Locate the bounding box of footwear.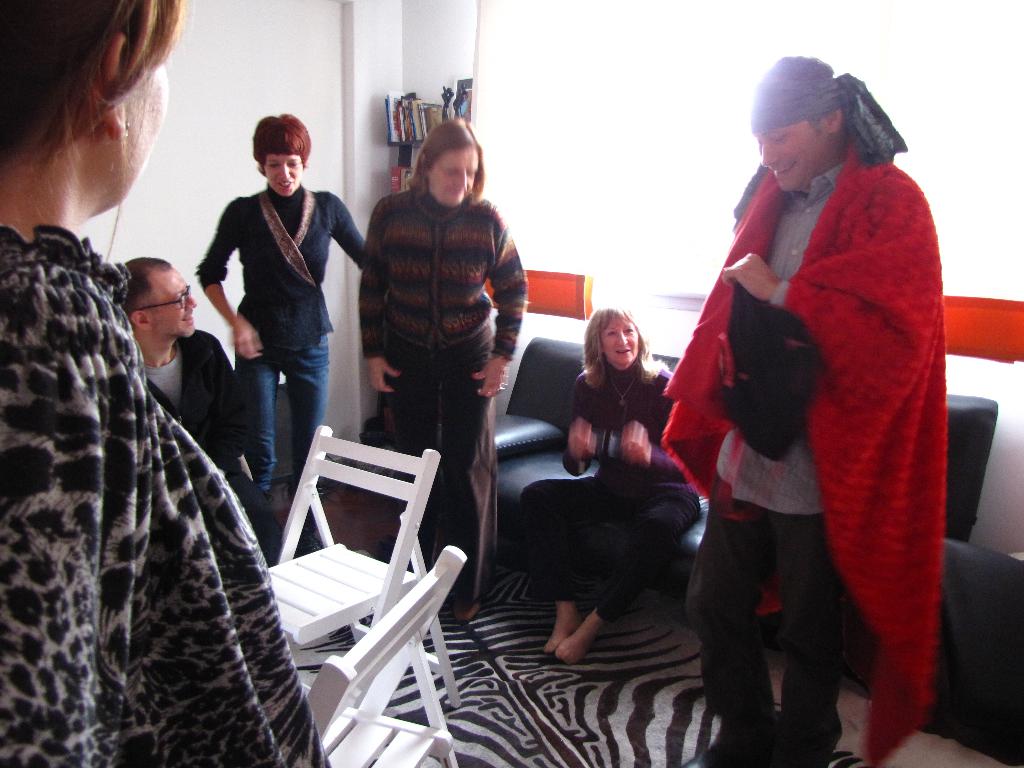
Bounding box: (444,602,483,616).
